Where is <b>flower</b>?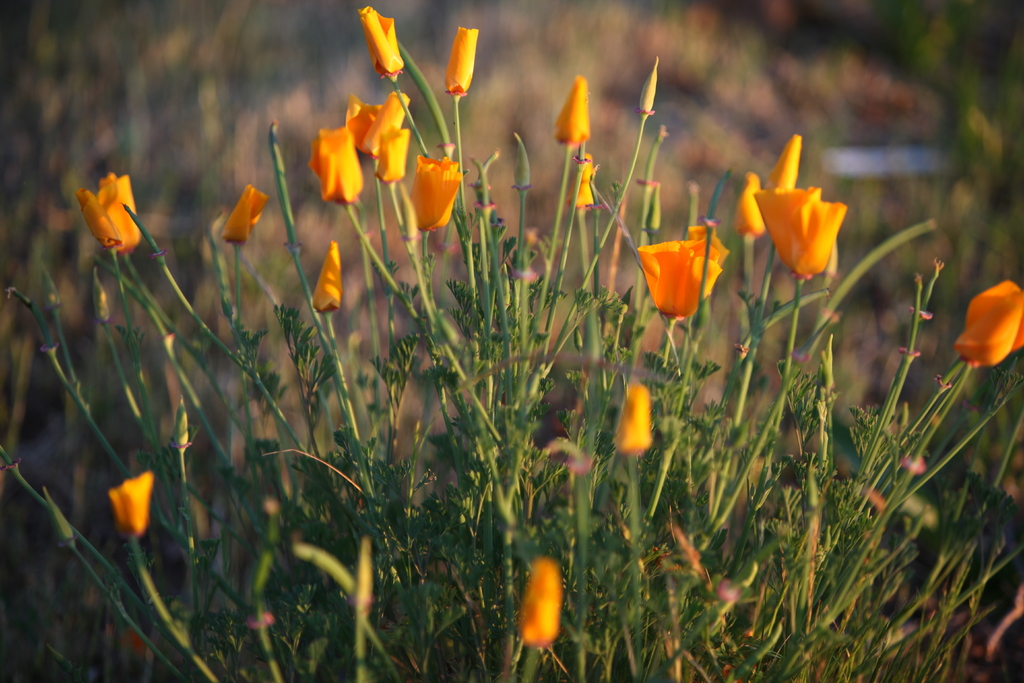
445 29 479 94.
